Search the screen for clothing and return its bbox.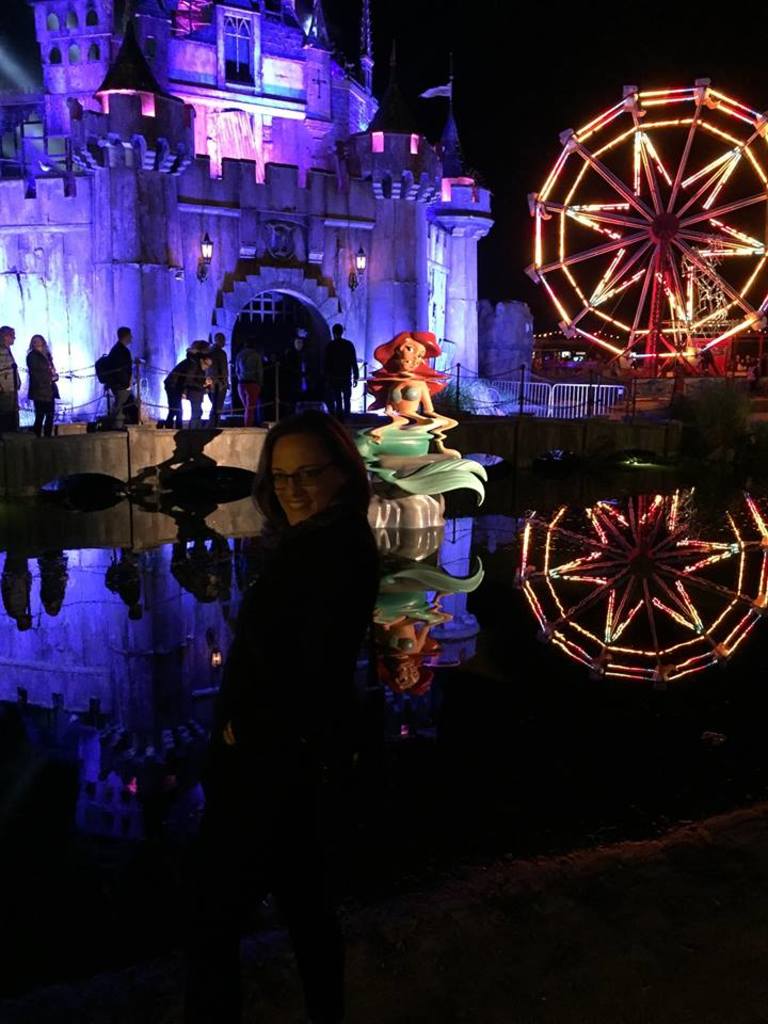
Found: {"left": 195, "top": 338, "right": 224, "bottom": 411}.
